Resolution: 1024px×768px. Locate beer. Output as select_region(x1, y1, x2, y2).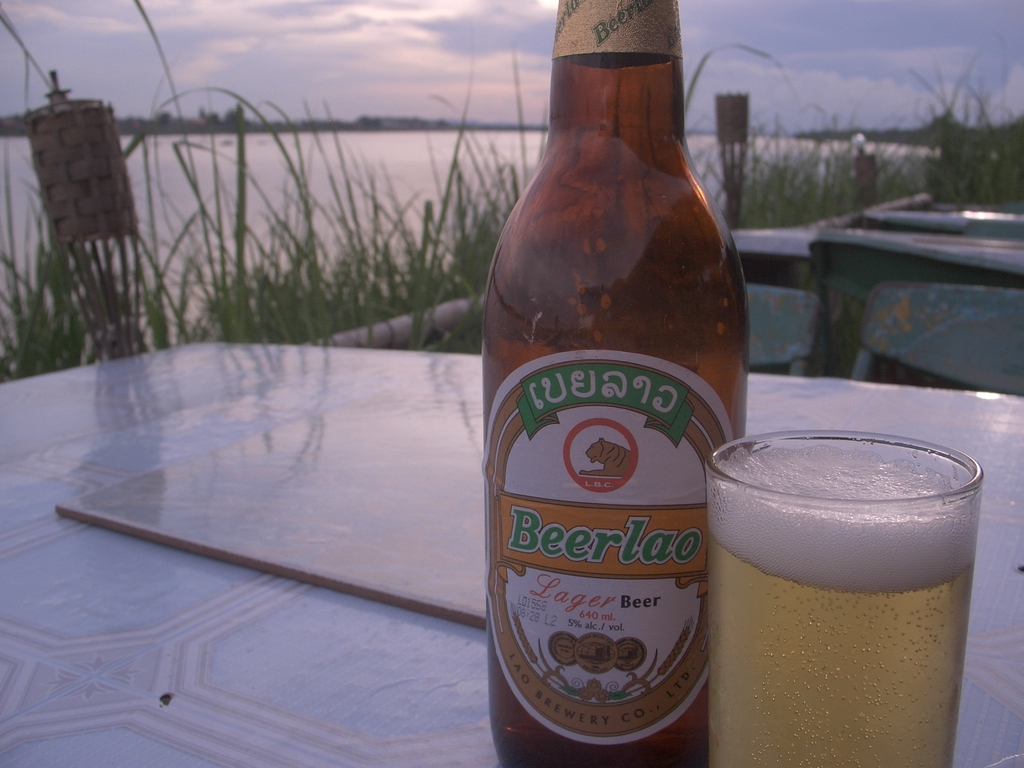
select_region(482, 0, 753, 767).
